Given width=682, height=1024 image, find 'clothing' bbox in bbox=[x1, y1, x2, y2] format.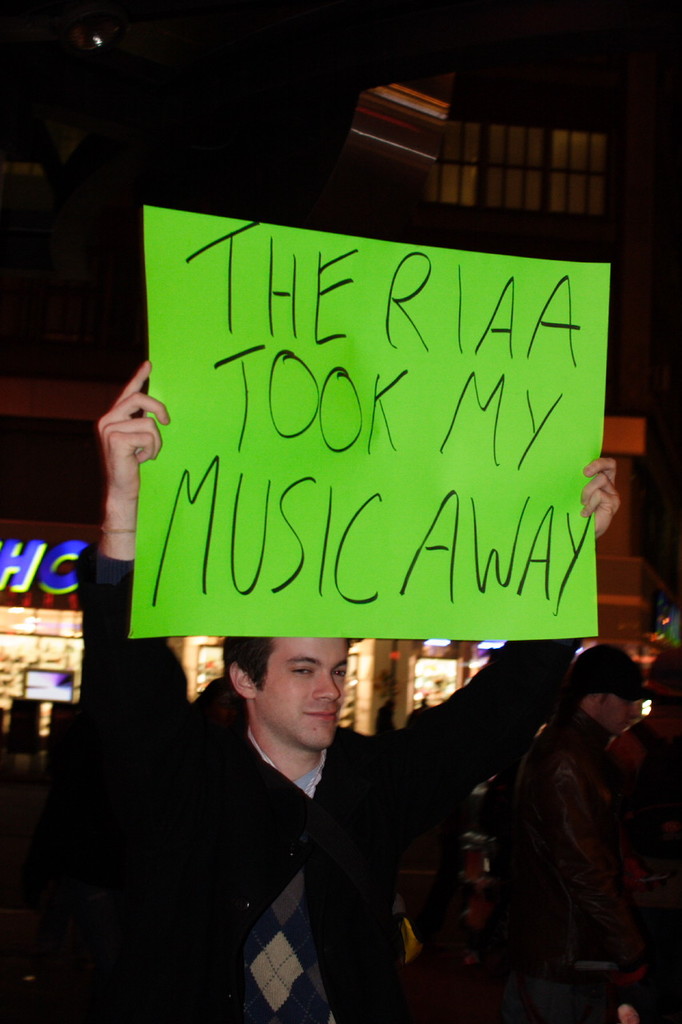
bbox=[484, 650, 665, 999].
